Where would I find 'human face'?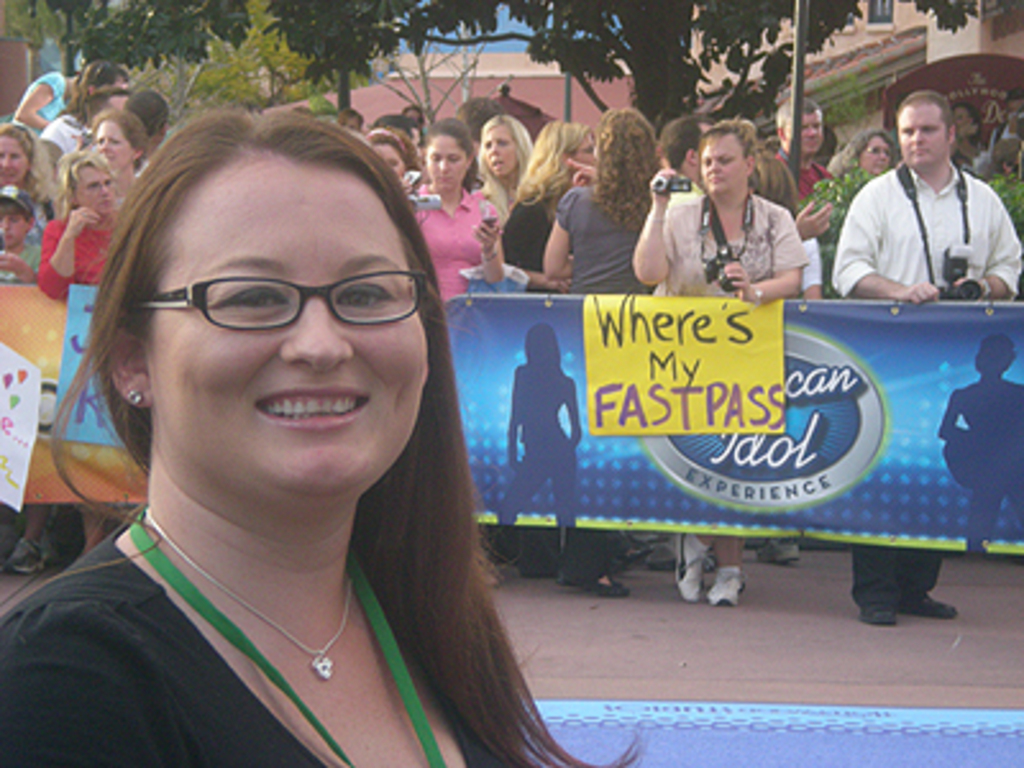
At rect(896, 97, 950, 177).
